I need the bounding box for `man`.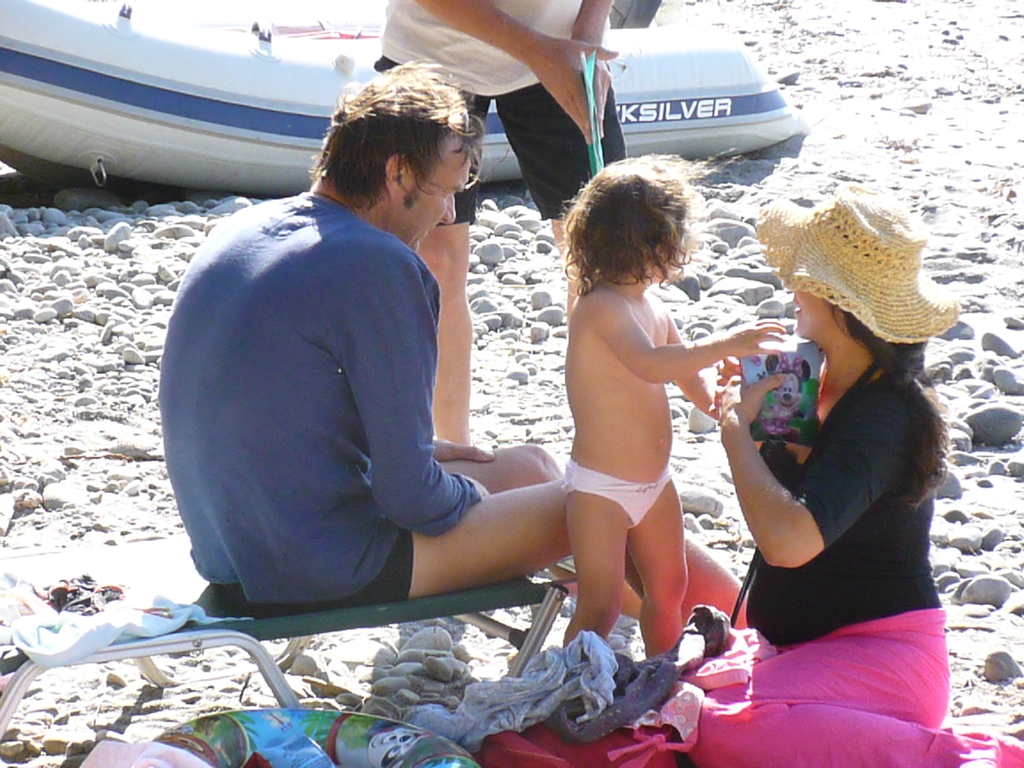
Here it is: 377/0/622/444.
